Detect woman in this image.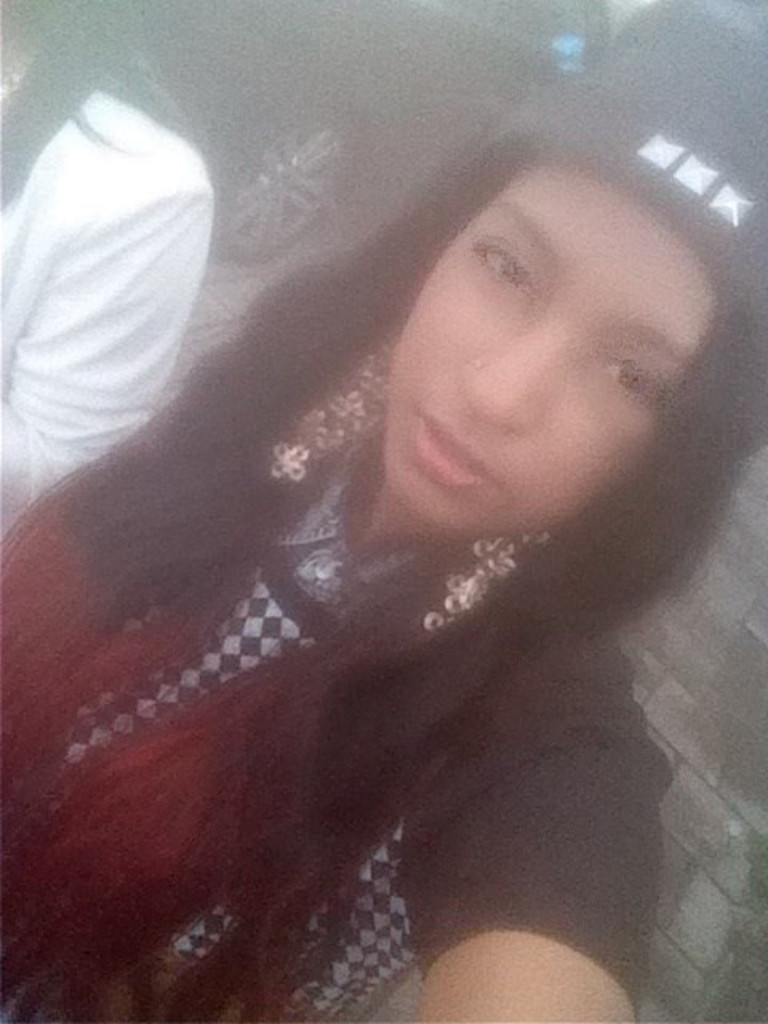
Detection: 0 0 766 1022.
